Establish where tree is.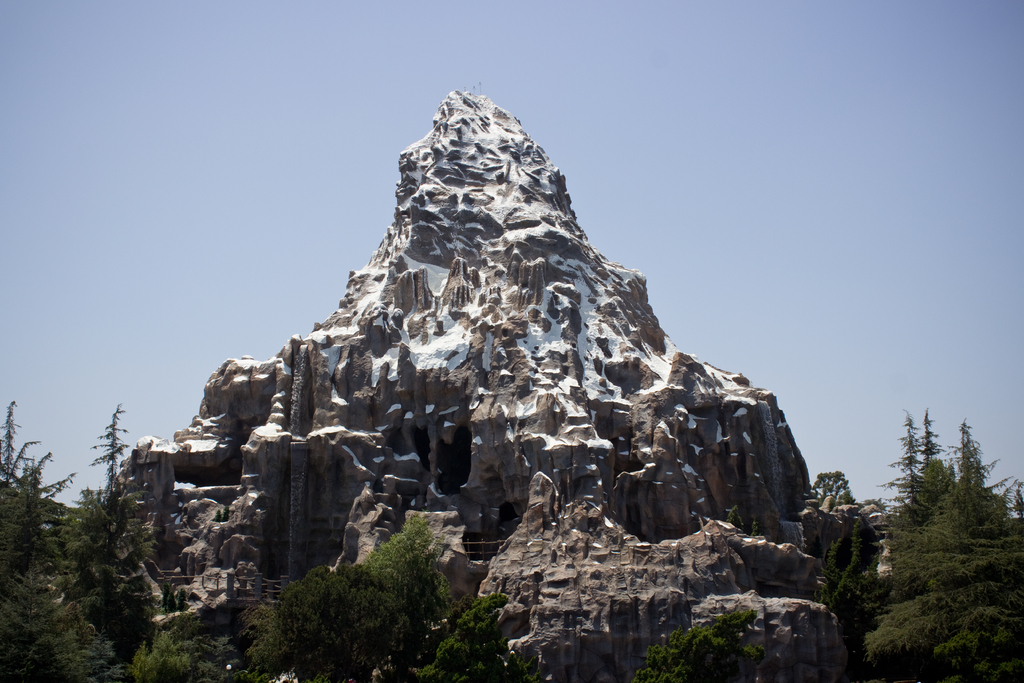
Established at (954, 417, 1023, 542).
